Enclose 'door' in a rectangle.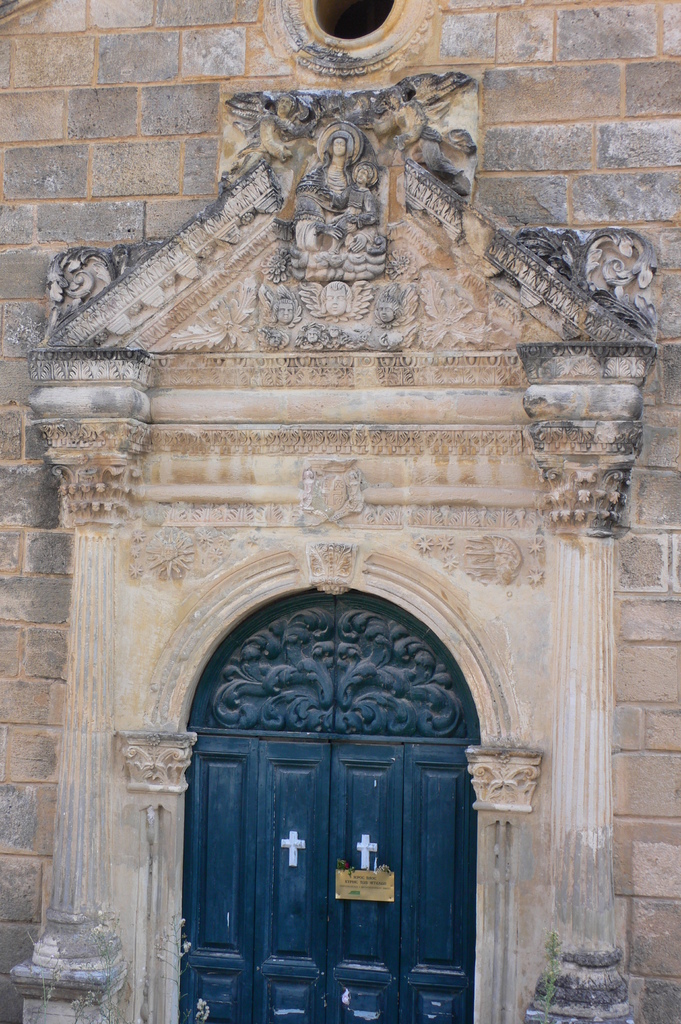
{"left": 178, "top": 605, "right": 477, "bottom": 1002}.
